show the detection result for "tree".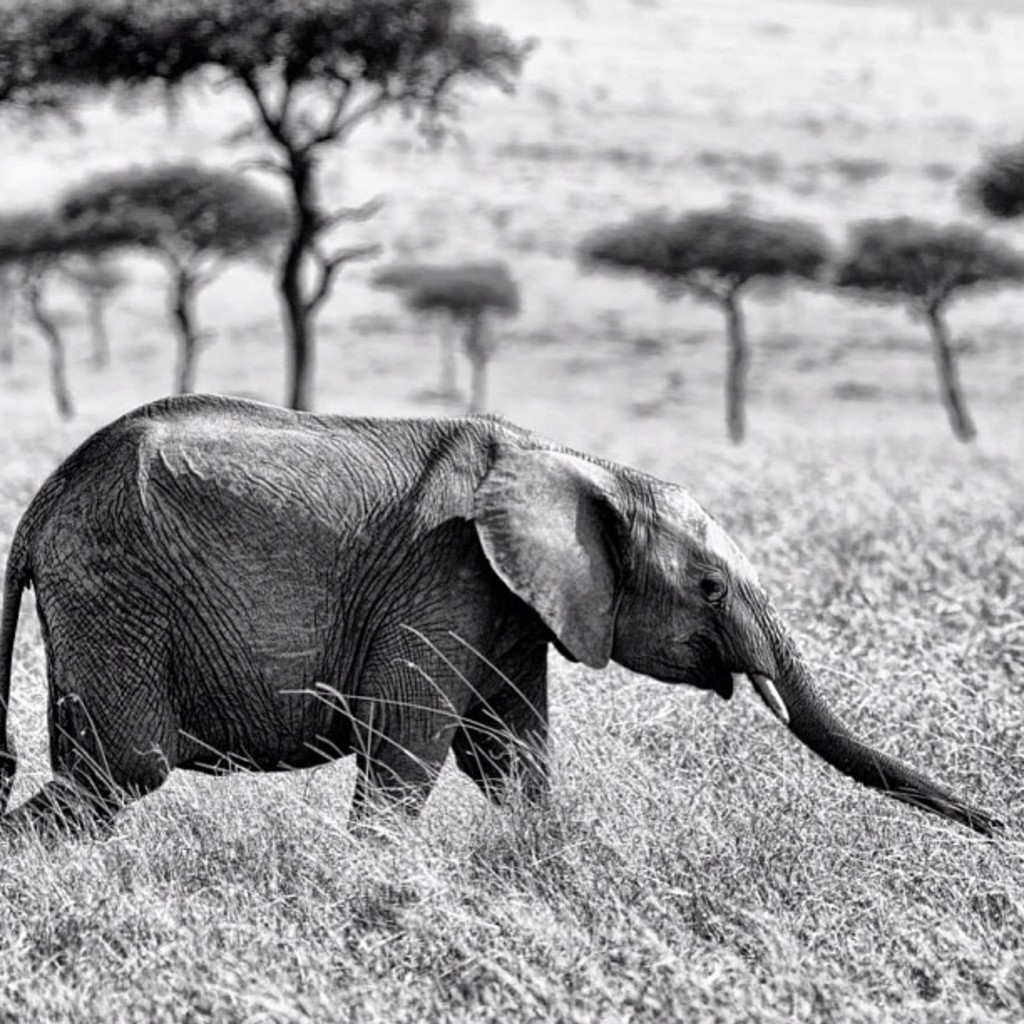
bbox=(3, 196, 72, 425).
